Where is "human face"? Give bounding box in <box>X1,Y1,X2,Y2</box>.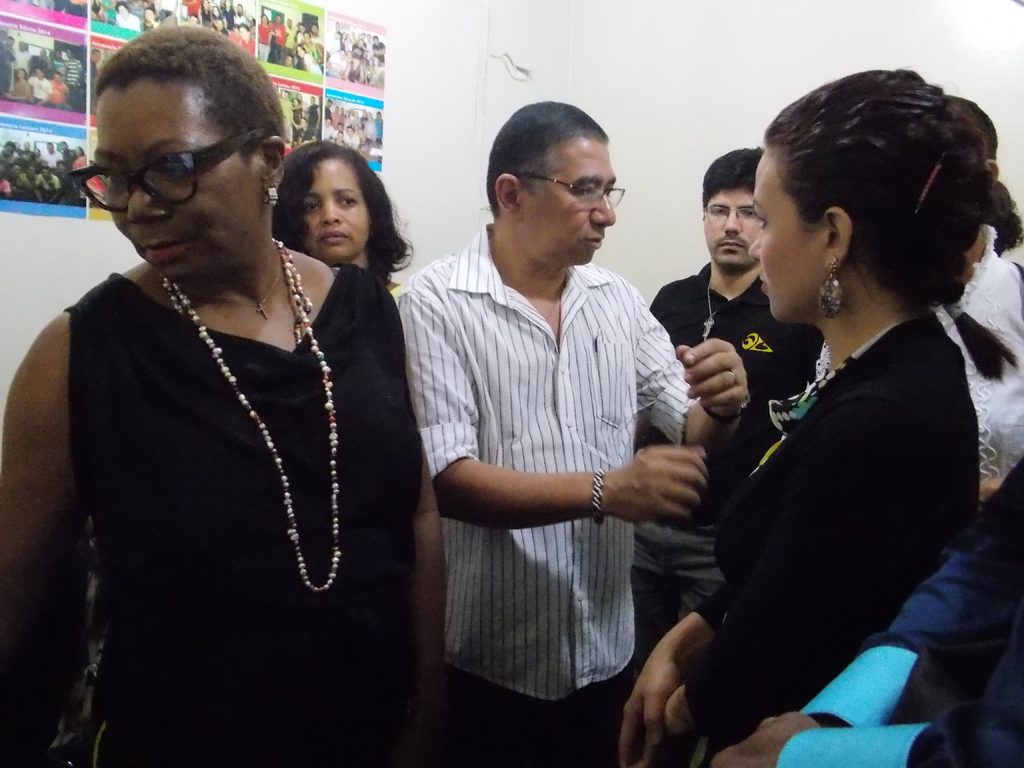
<box>748,150,816,326</box>.
